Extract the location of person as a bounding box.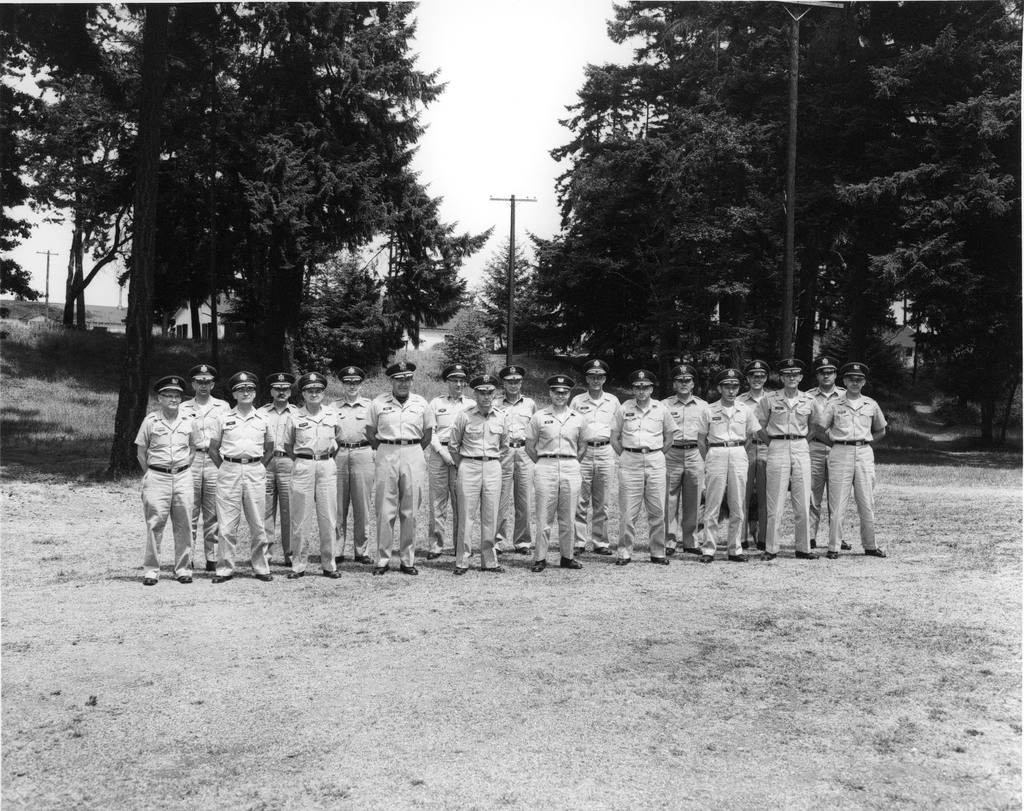
bbox=(417, 366, 480, 564).
